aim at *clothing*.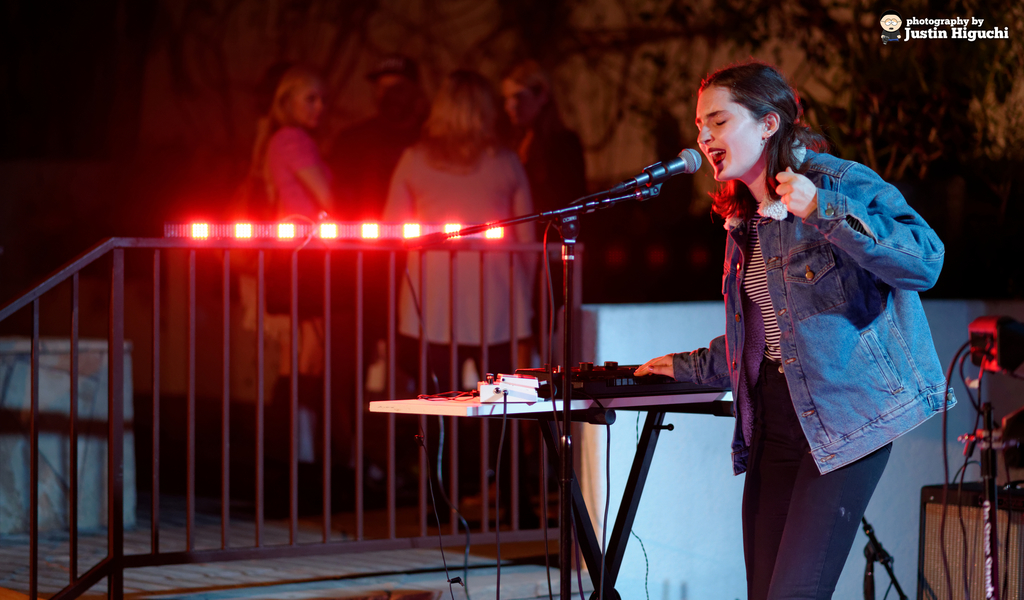
Aimed at x1=252, y1=118, x2=346, y2=331.
